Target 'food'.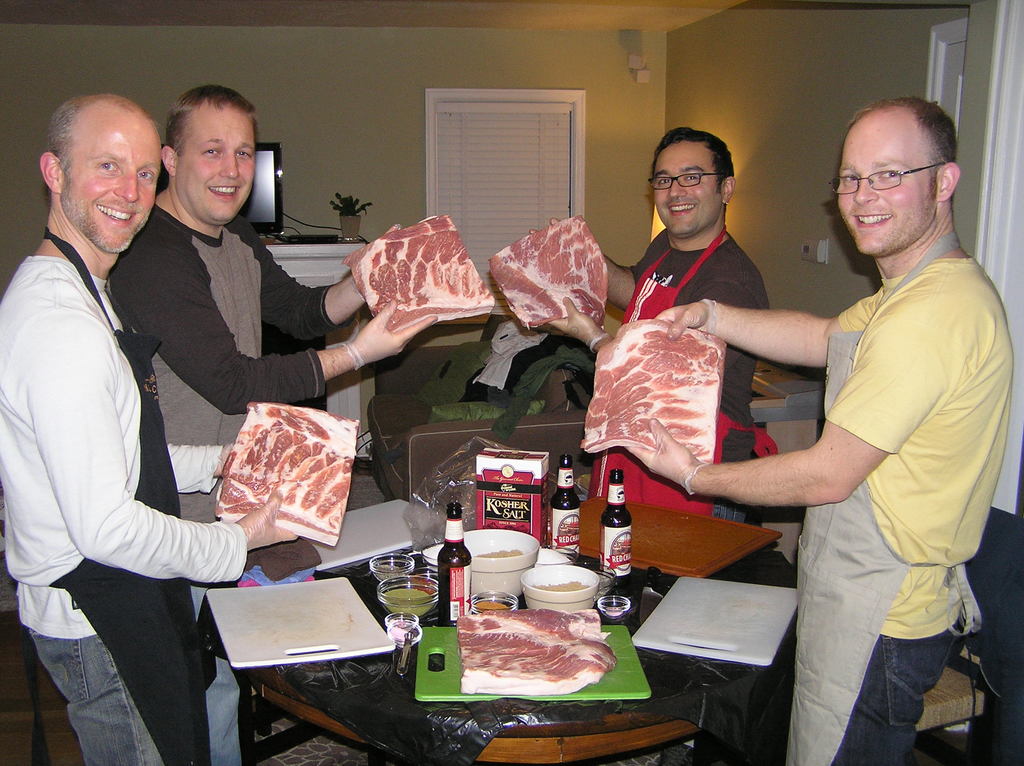
Target region: bbox(470, 547, 524, 561).
